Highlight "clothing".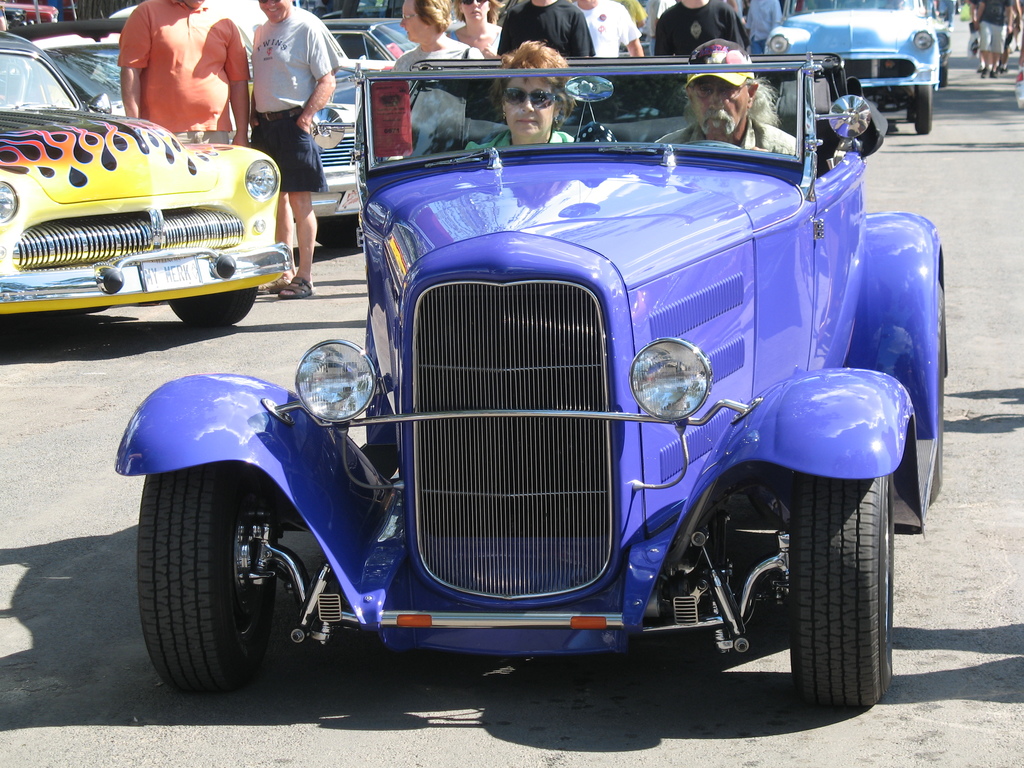
Highlighted region: region(460, 130, 575, 150).
